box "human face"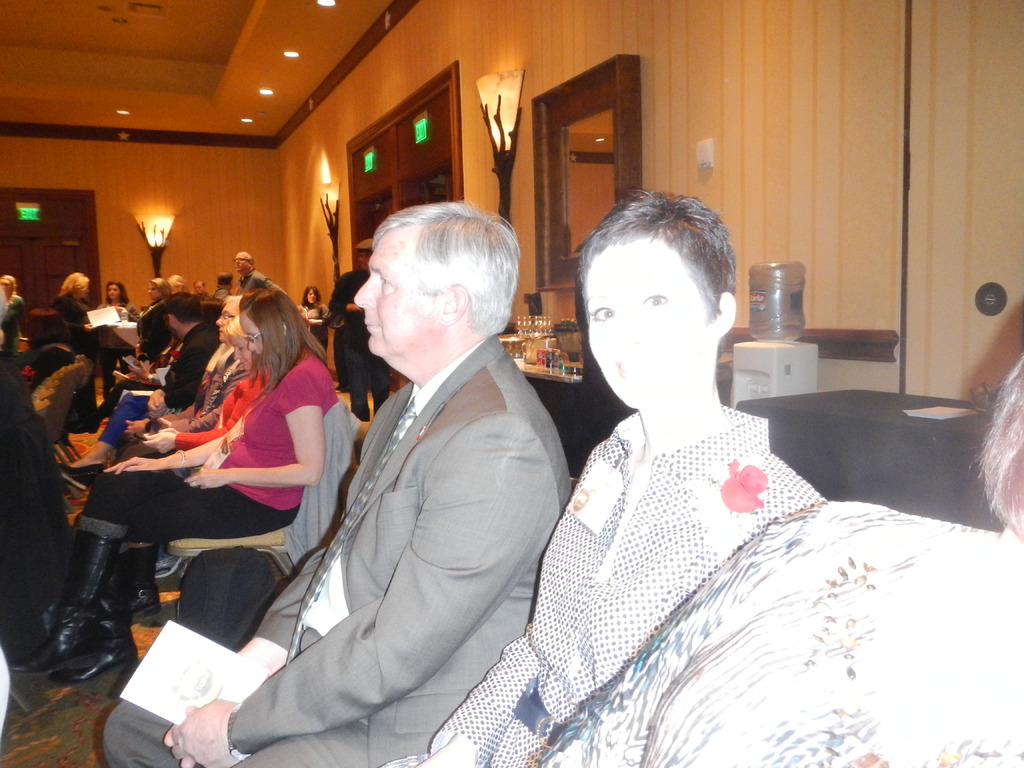
<region>215, 304, 237, 341</region>
